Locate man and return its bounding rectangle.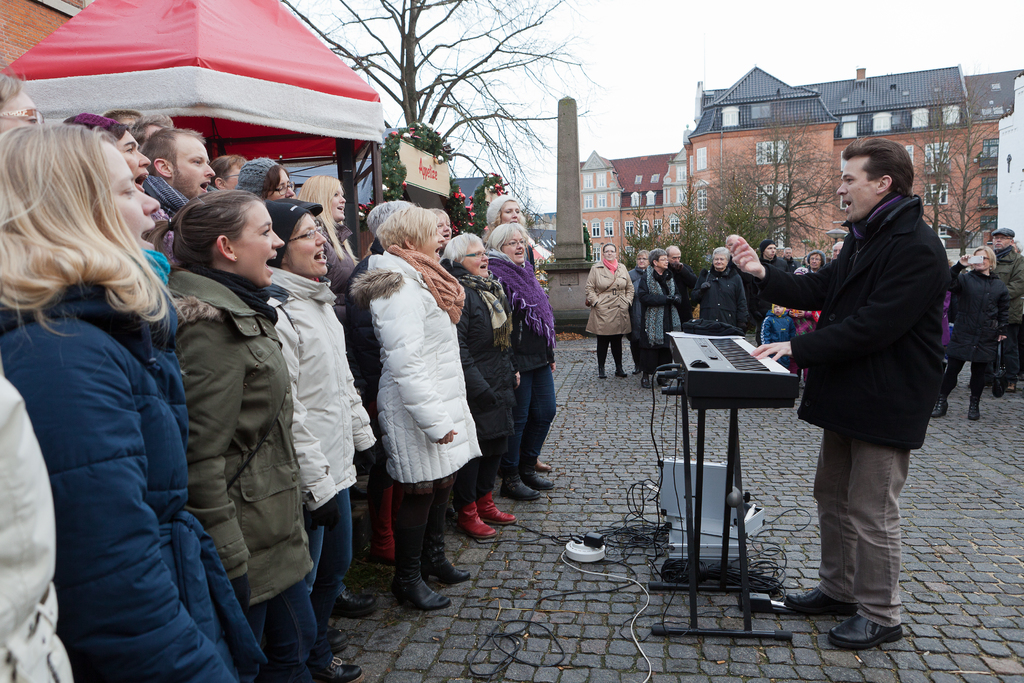
<region>100, 106, 144, 127</region>.
